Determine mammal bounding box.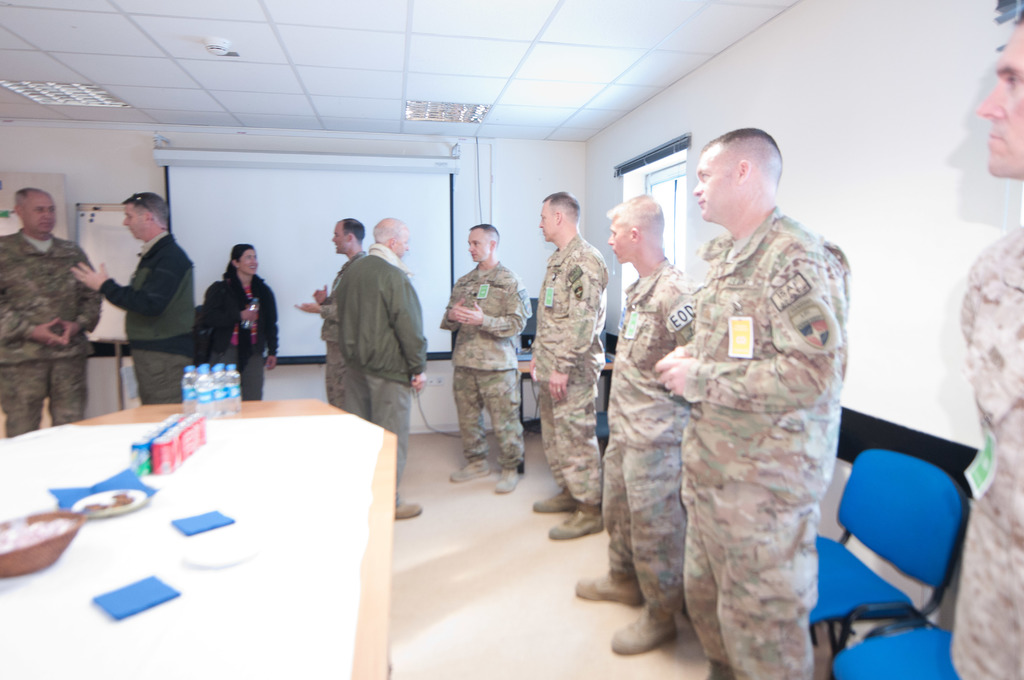
Determined: x1=335, y1=211, x2=431, y2=519.
